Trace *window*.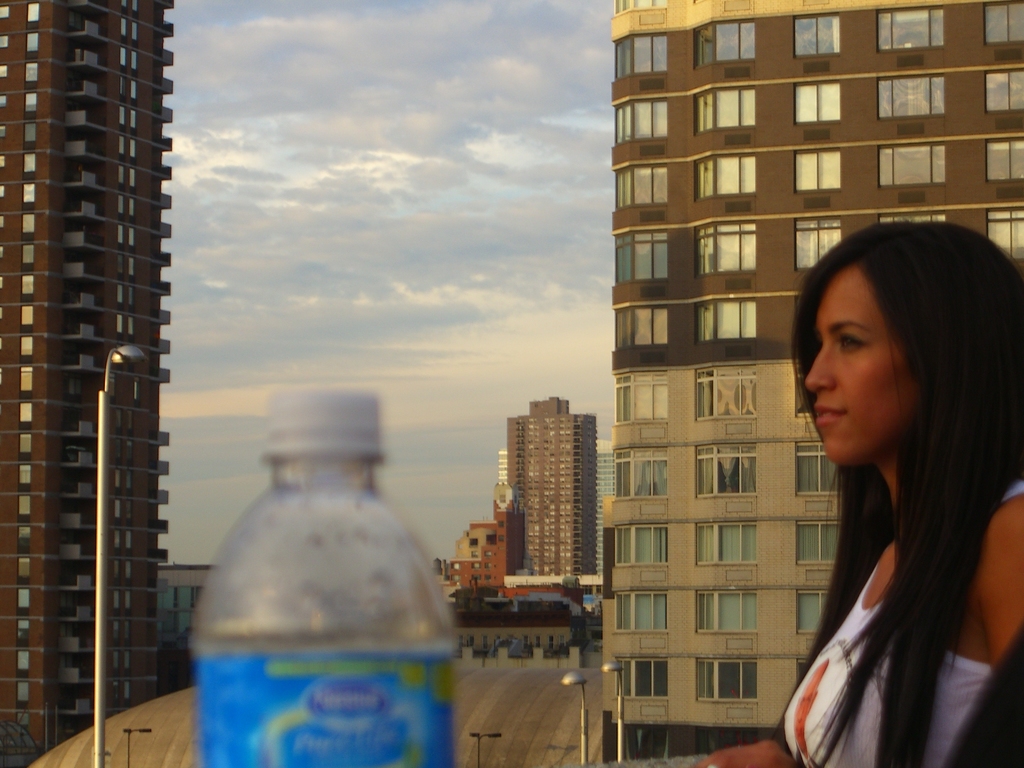
Traced to 612,99,667,148.
